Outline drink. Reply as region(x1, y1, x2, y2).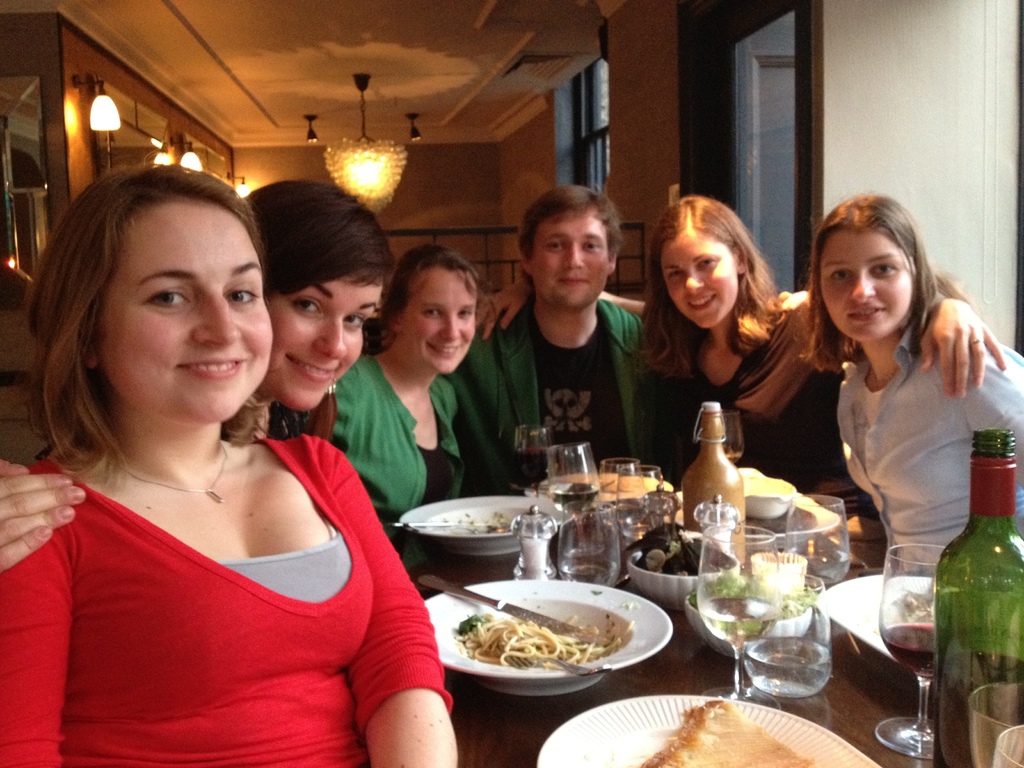
region(787, 550, 850, 587).
